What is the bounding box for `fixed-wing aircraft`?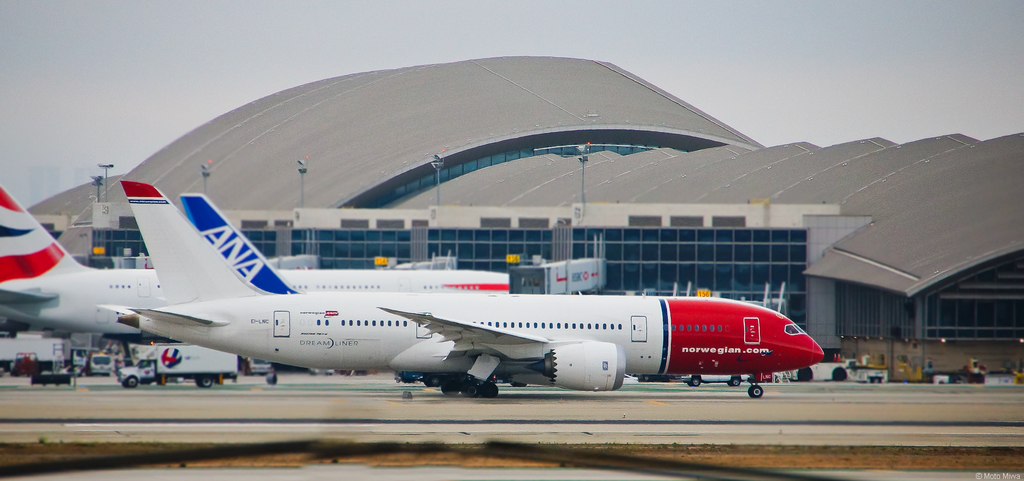
locate(111, 183, 828, 393).
